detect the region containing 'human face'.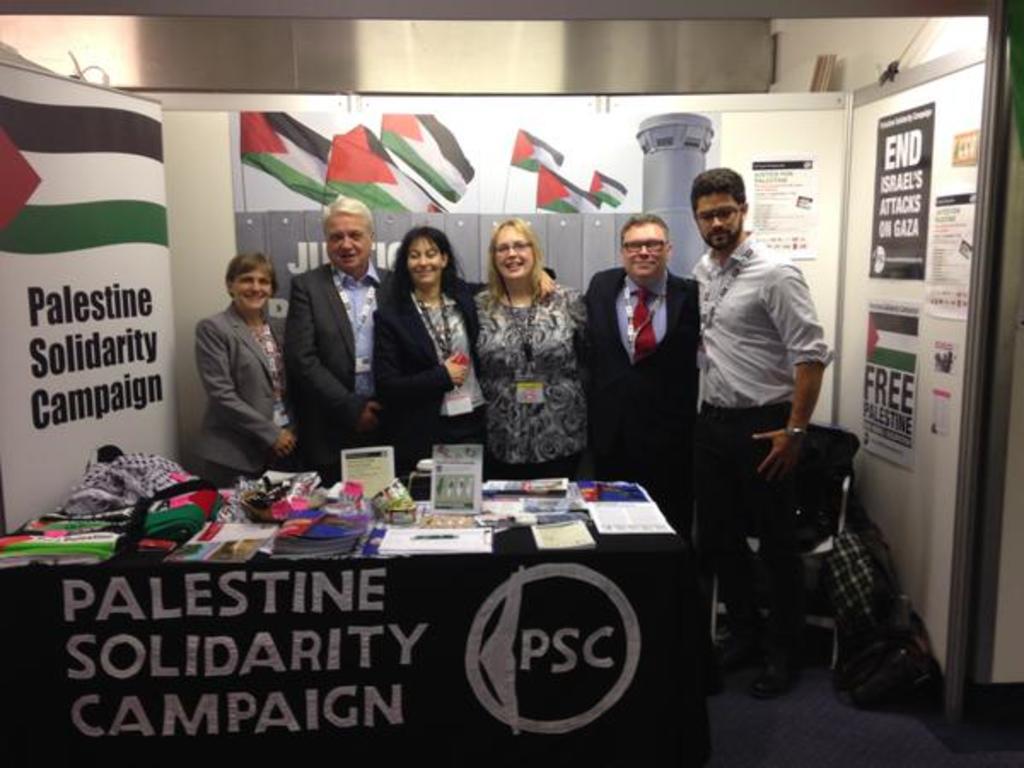
bbox=[620, 222, 669, 280].
